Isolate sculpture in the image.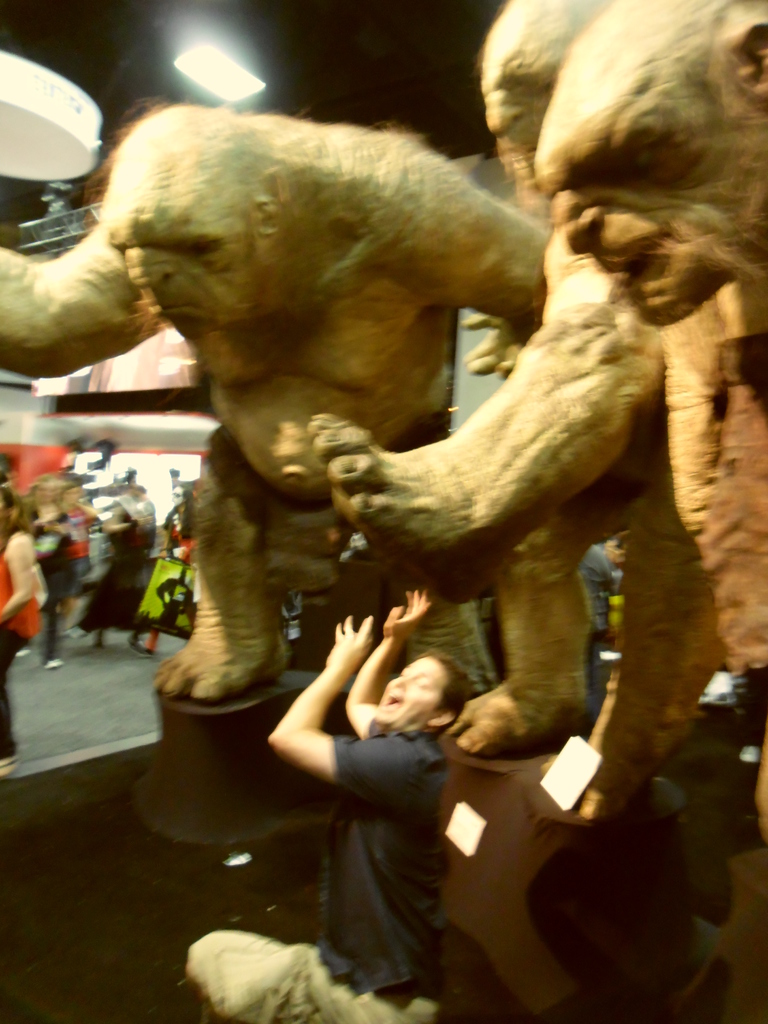
Isolated region: (439, 0, 616, 740).
